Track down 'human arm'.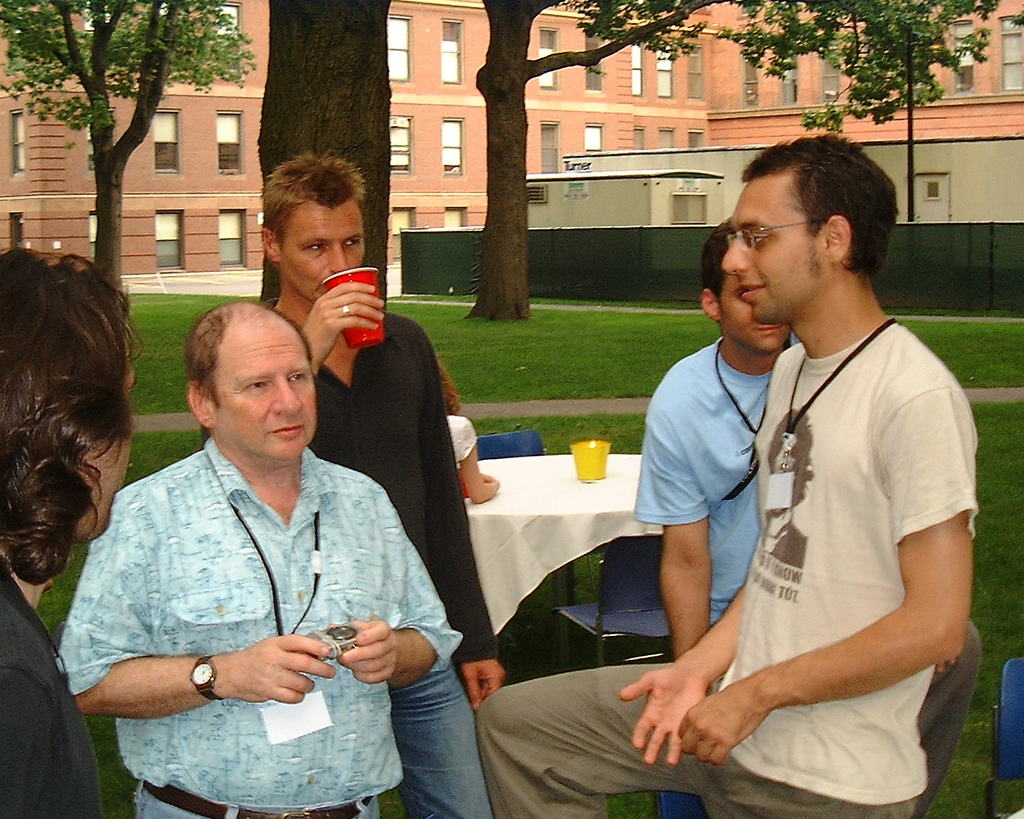
Tracked to 632/394/718/649.
